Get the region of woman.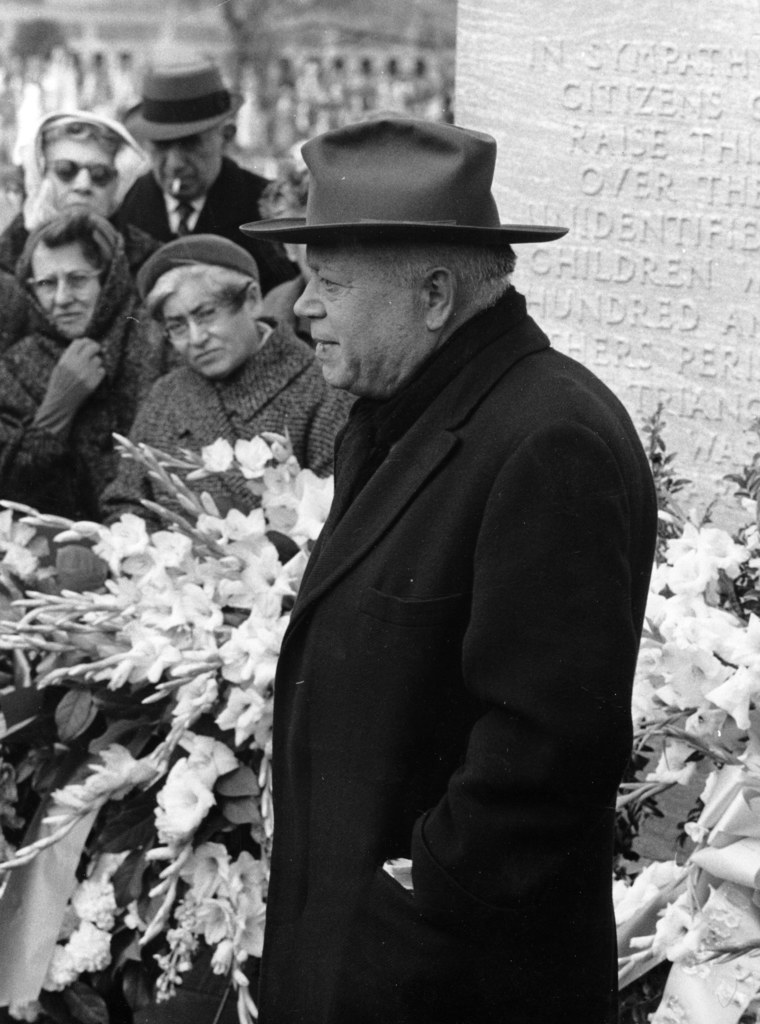
[left=0, top=116, right=145, bottom=270].
